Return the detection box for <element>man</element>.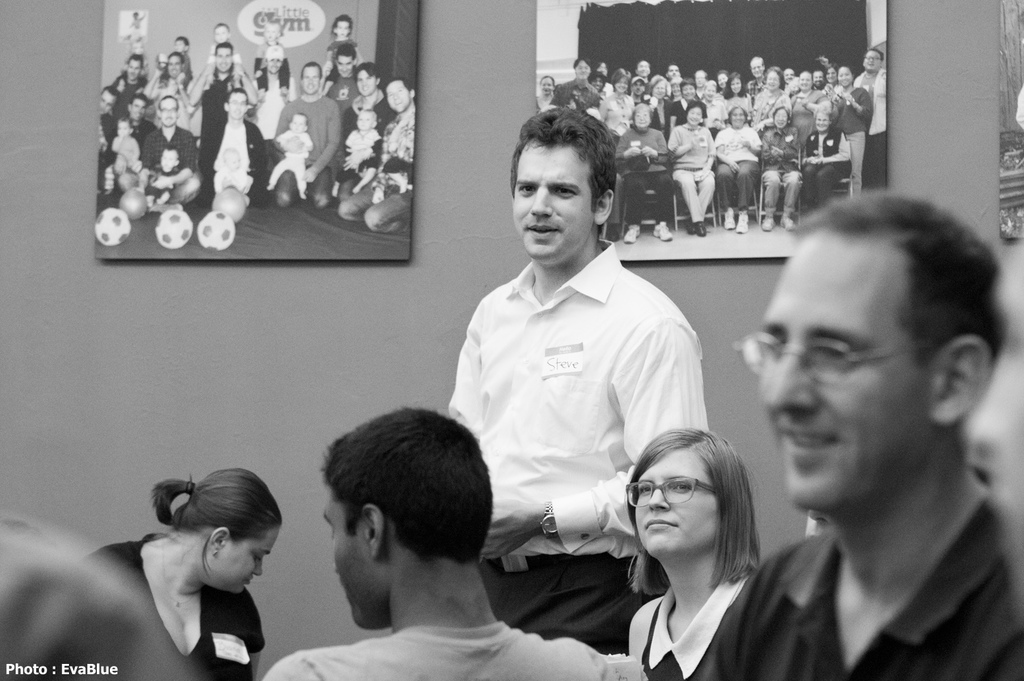
[741,54,769,99].
